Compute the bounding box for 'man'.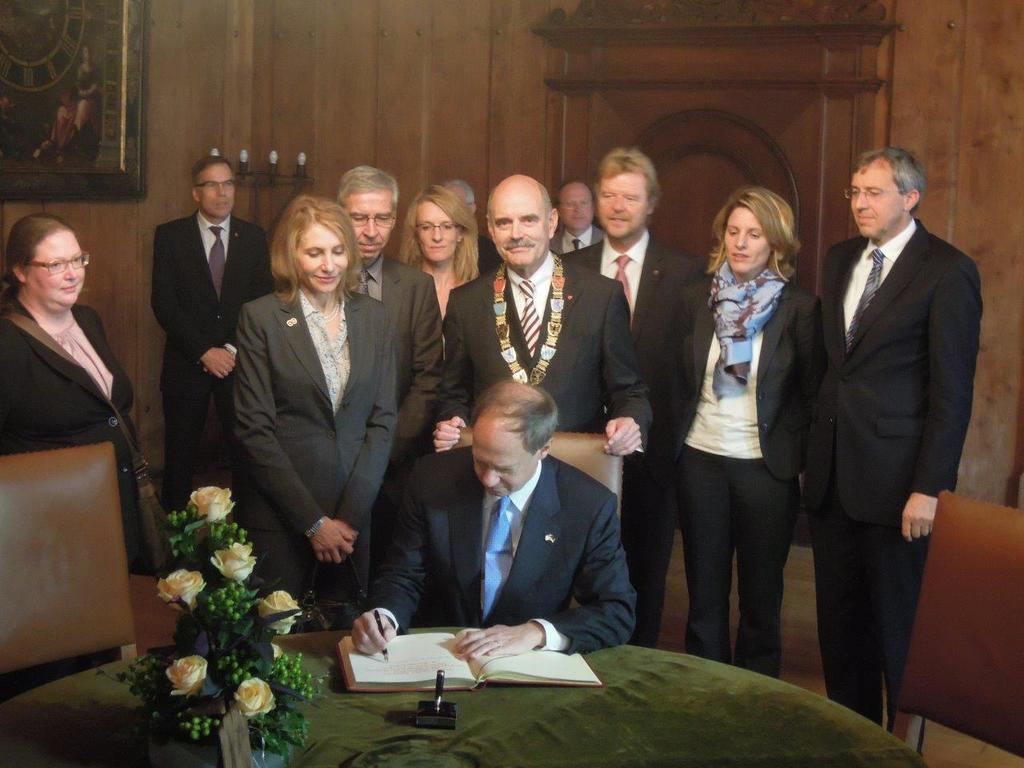
150,156,274,532.
